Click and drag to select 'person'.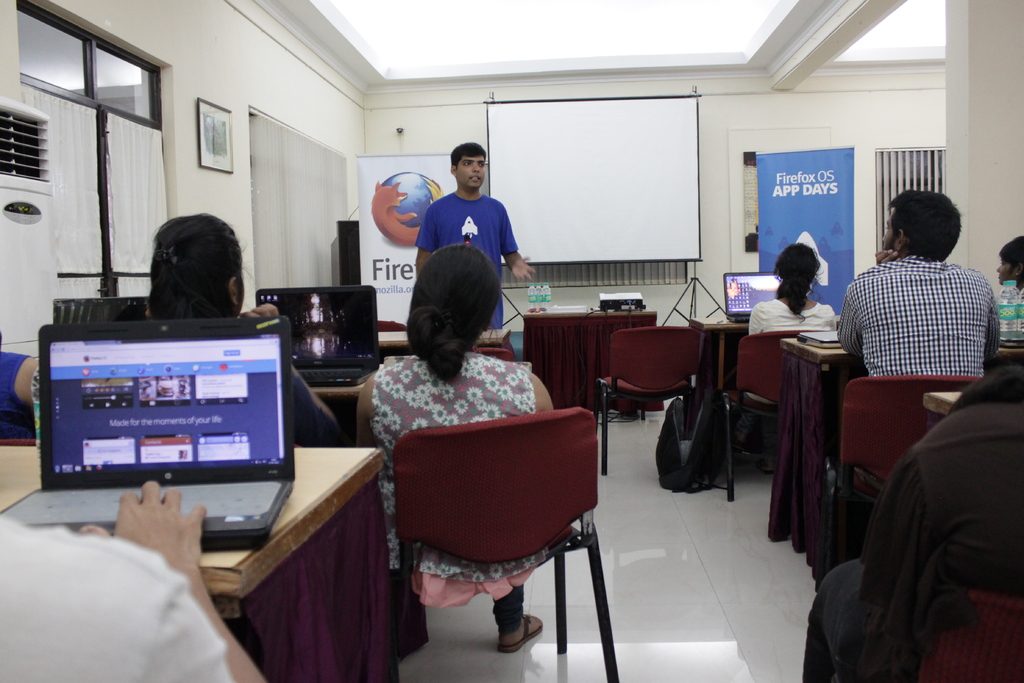
Selection: box=[33, 208, 348, 448].
